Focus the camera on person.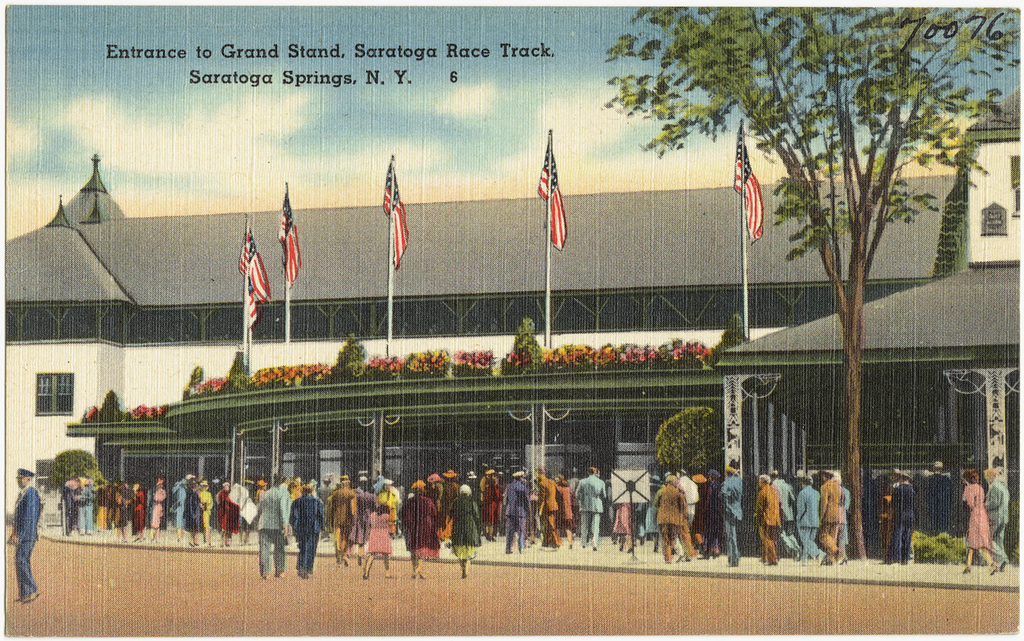
Focus region: pyautogui.locateOnScreen(171, 474, 188, 543).
